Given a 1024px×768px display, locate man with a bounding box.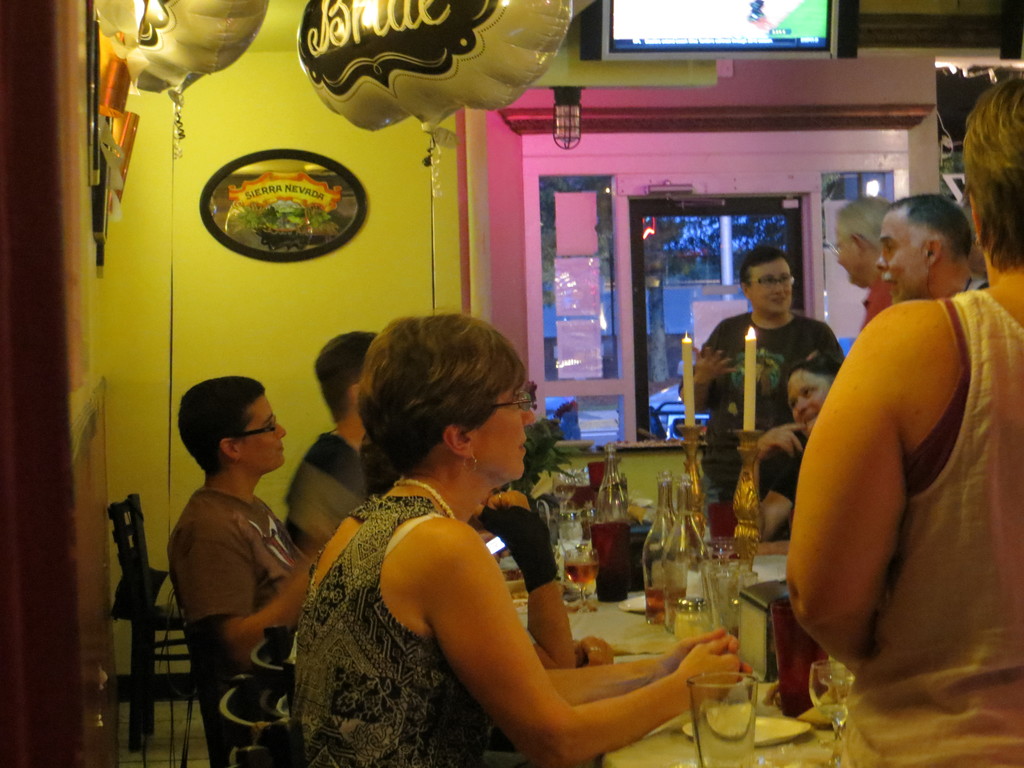
Located: {"left": 174, "top": 387, "right": 316, "bottom": 662}.
